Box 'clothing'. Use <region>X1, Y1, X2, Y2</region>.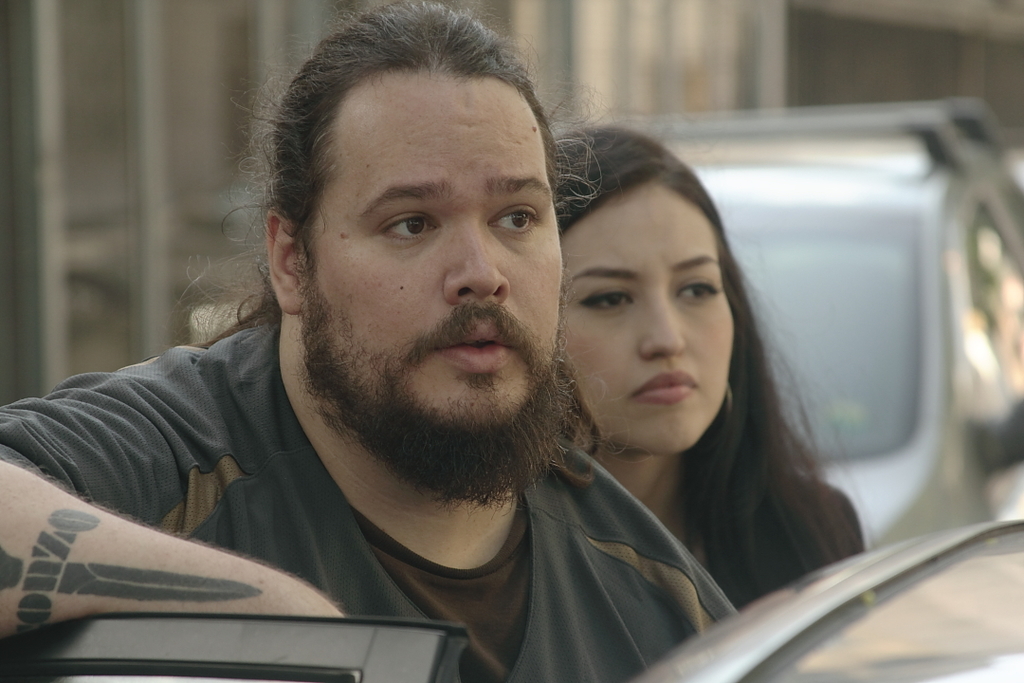
<region>0, 322, 739, 682</region>.
